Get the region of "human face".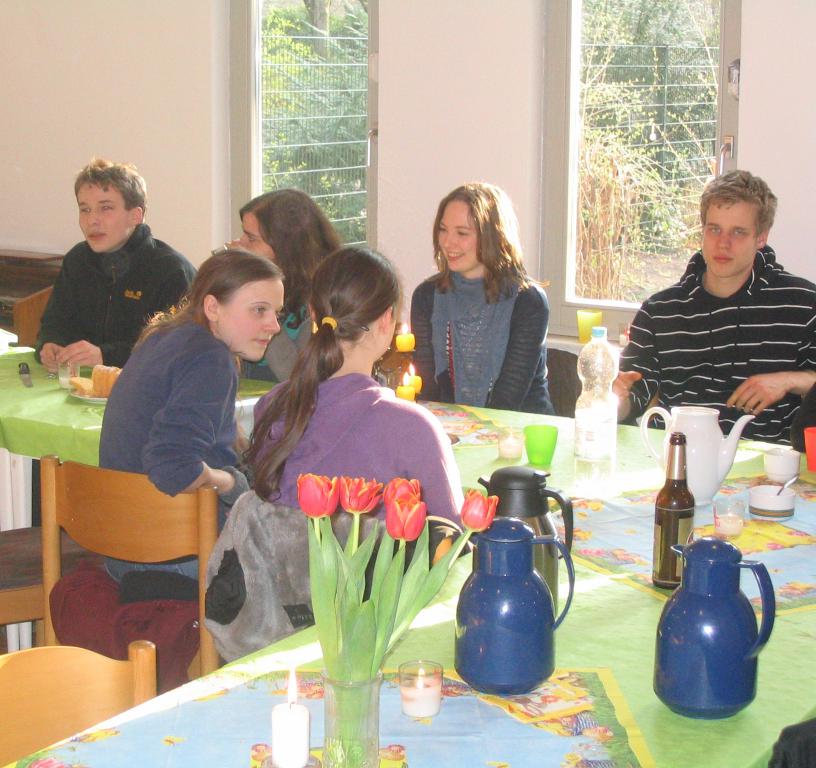
(242, 216, 274, 263).
